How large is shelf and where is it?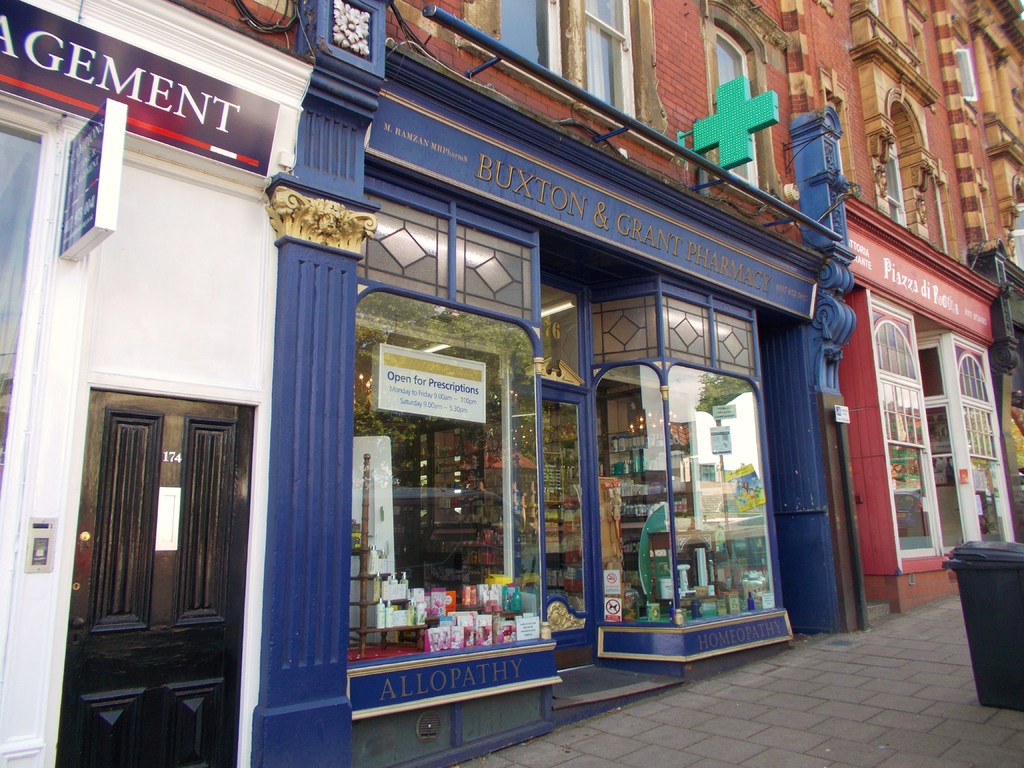
Bounding box: (x1=593, y1=384, x2=754, y2=622).
